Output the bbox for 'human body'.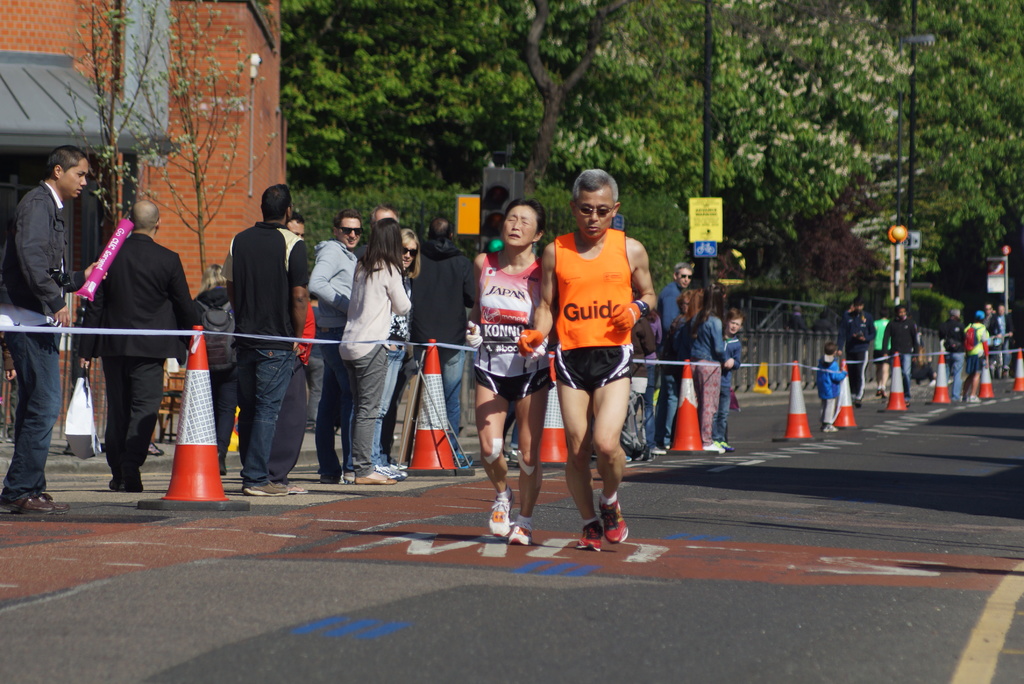
BBox(961, 323, 993, 394).
